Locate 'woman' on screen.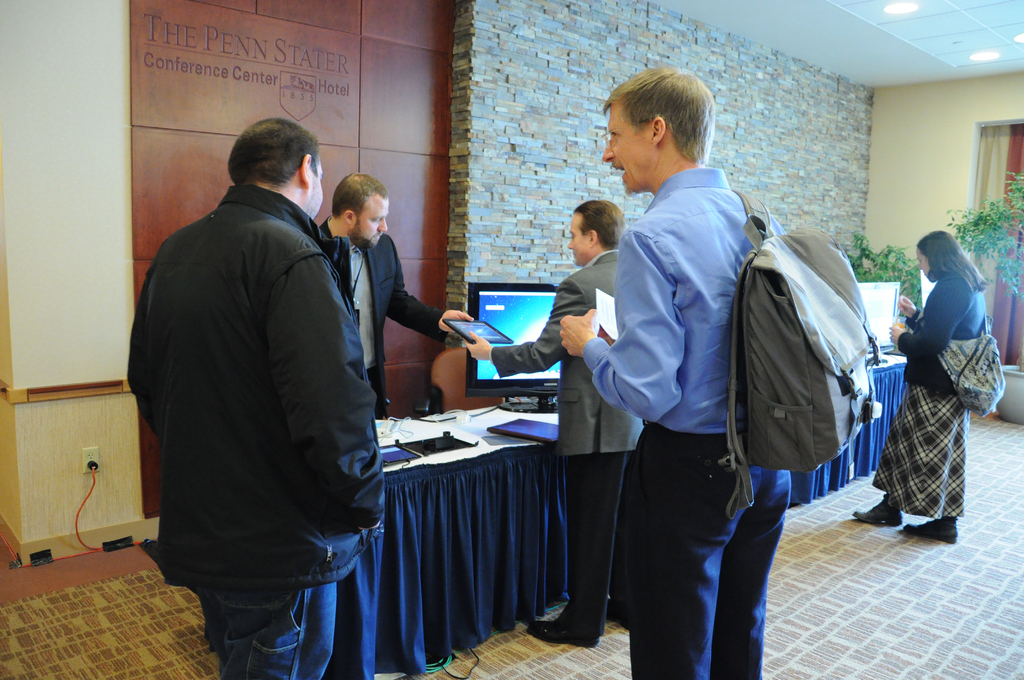
On screen at pyautogui.locateOnScreen(871, 221, 999, 557).
